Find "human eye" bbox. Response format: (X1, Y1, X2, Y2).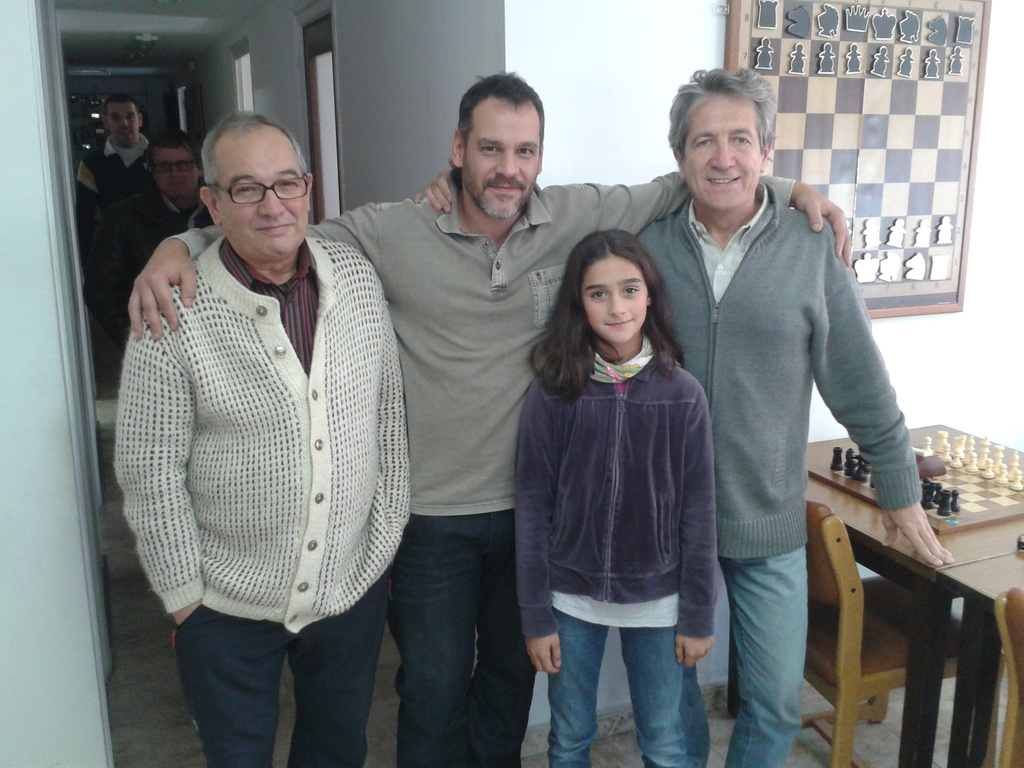
(728, 134, 754, 150).
